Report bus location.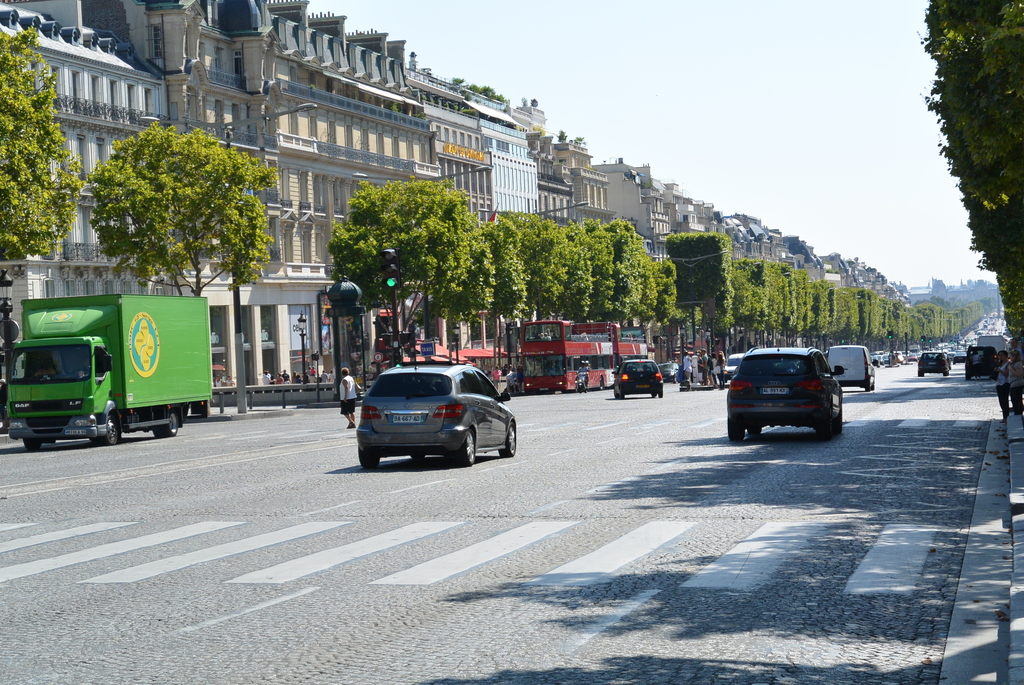
Report: <box>614,326,650,370</box>.
